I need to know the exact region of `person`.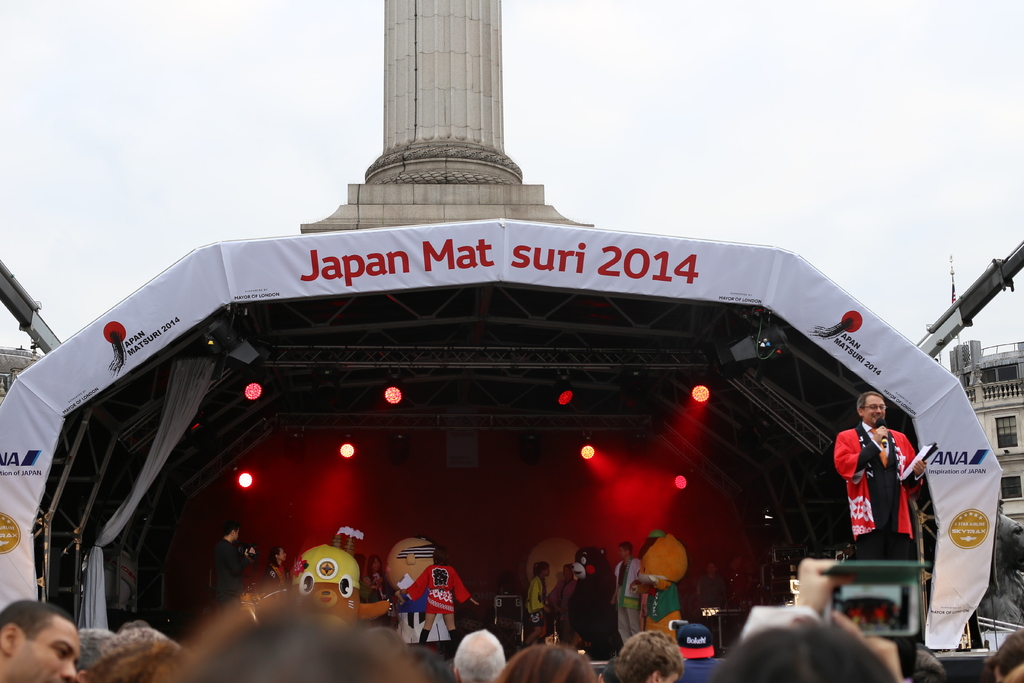
Region: x1=362 y1=551 x2=391 y2=632.
